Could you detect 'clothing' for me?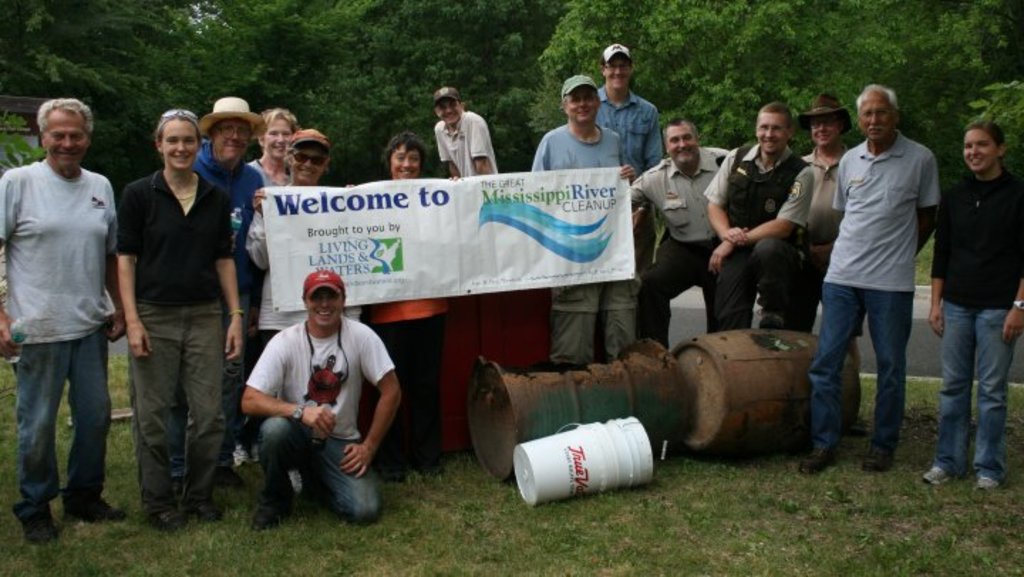
Detection result: box(112, 166, 239, 513).
